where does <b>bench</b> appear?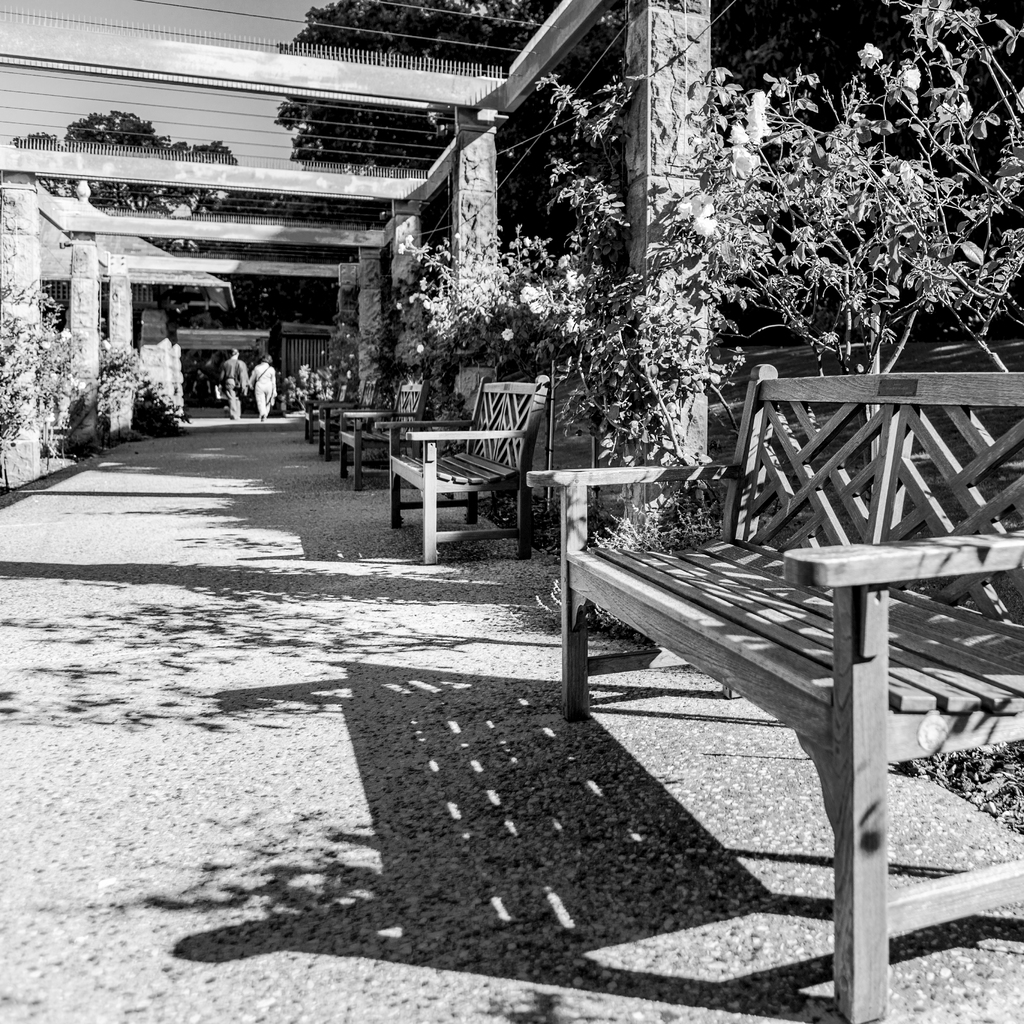
Appears at [left=305, top=378, right=357, bottom=443].
